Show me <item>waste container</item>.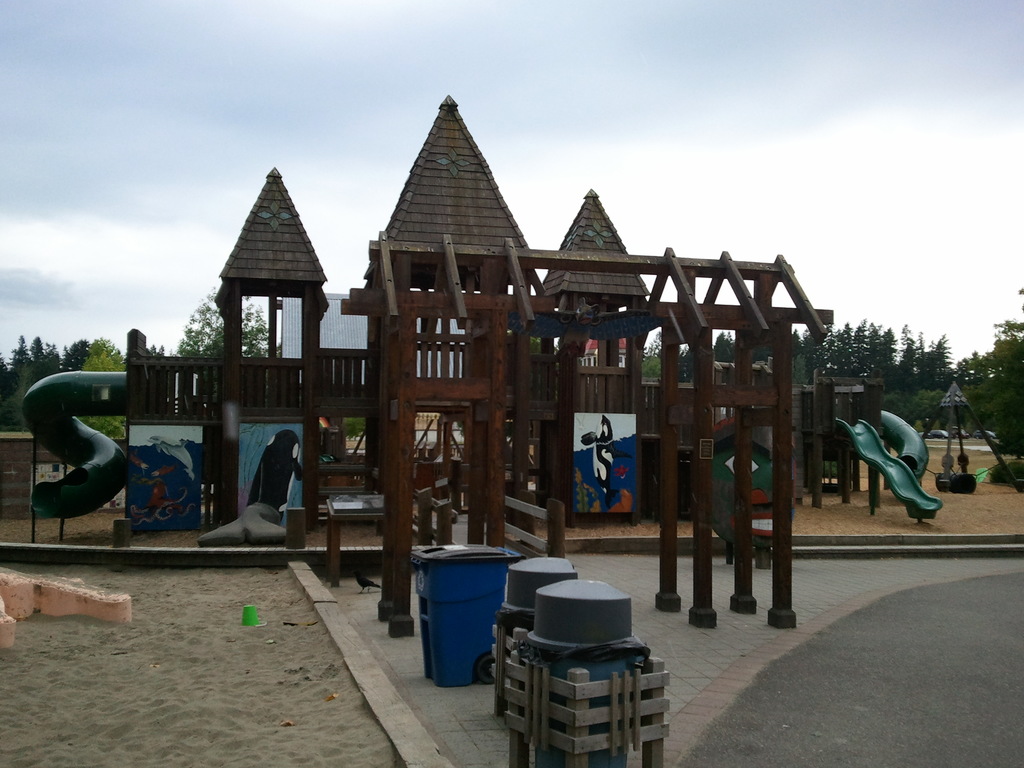
<item>waste container</item> is here: x1=404 y1=559 x2=521 y2=700.
